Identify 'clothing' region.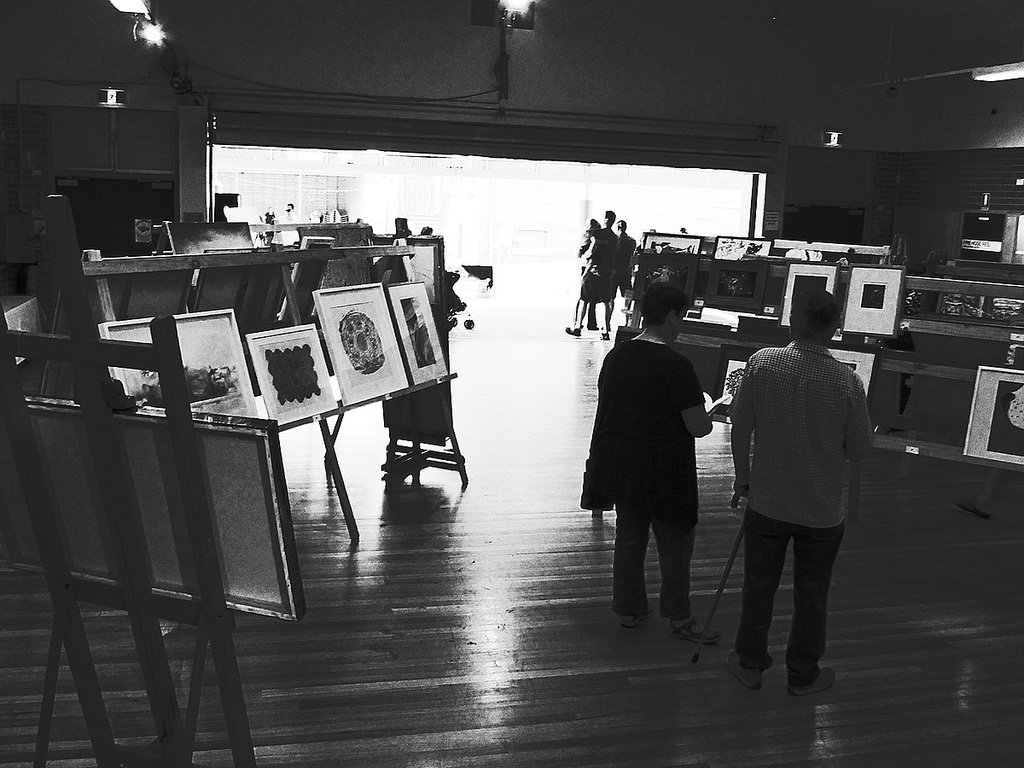
Region: bbox=(579, 222, 631, 311).
